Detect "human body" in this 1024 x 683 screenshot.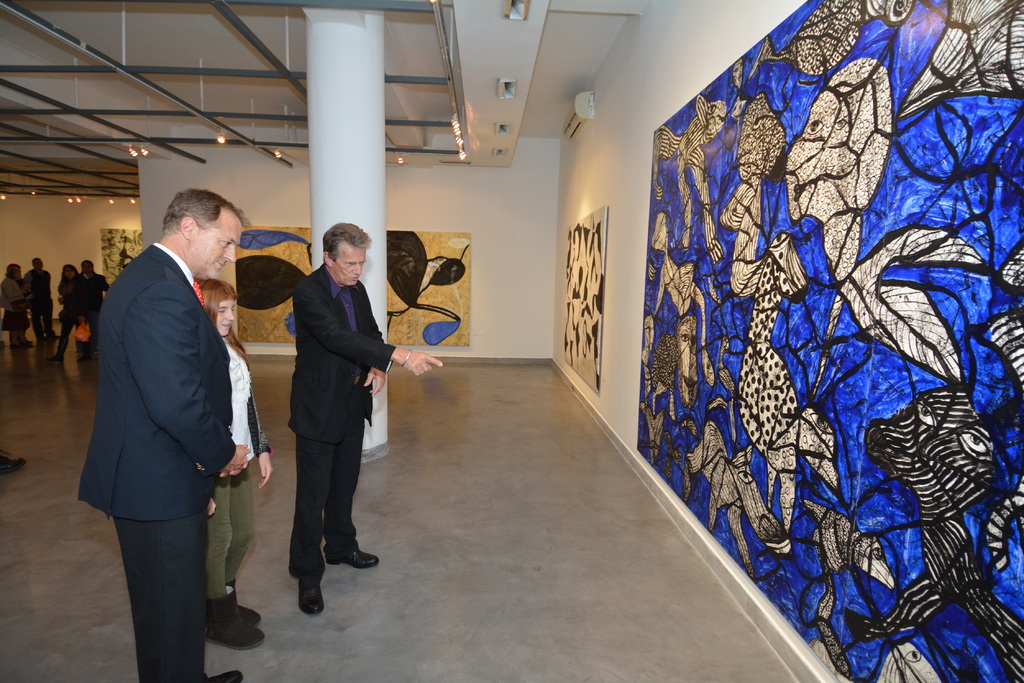
Detection: 290/211/442/618.
